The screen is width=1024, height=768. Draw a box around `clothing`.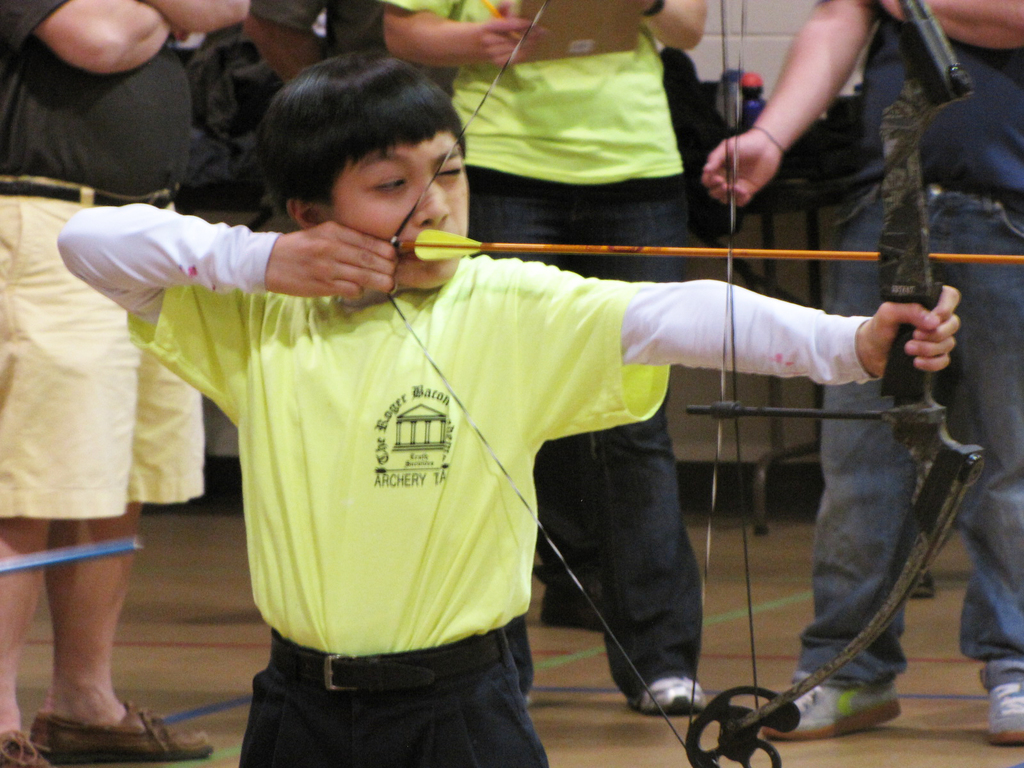
<region>0, 0, 202, 534</region>.
